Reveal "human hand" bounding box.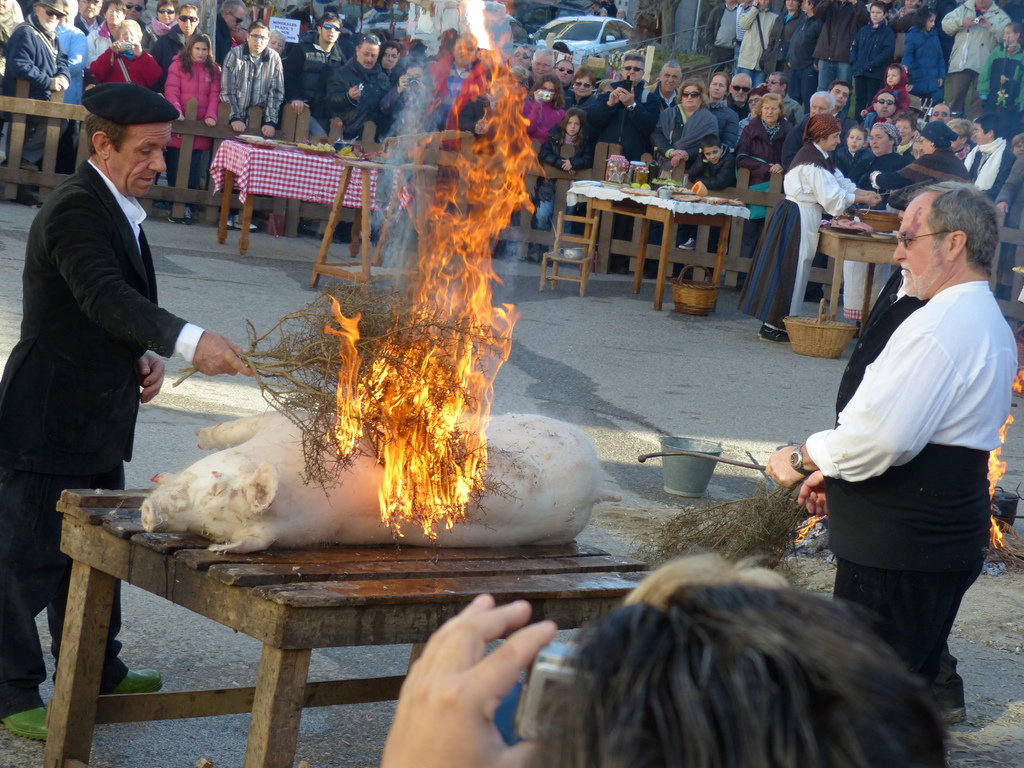
Revealed: Rect(671, 158, 682, 170).
